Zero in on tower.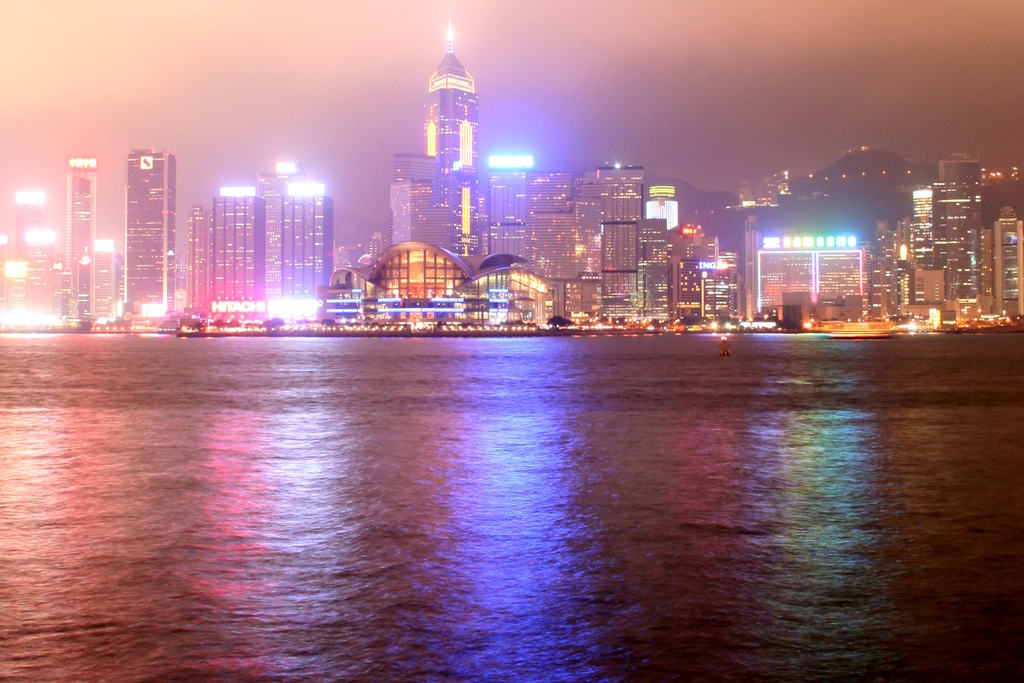
Zeroed in: <box>996,207,1023,316</box>.
